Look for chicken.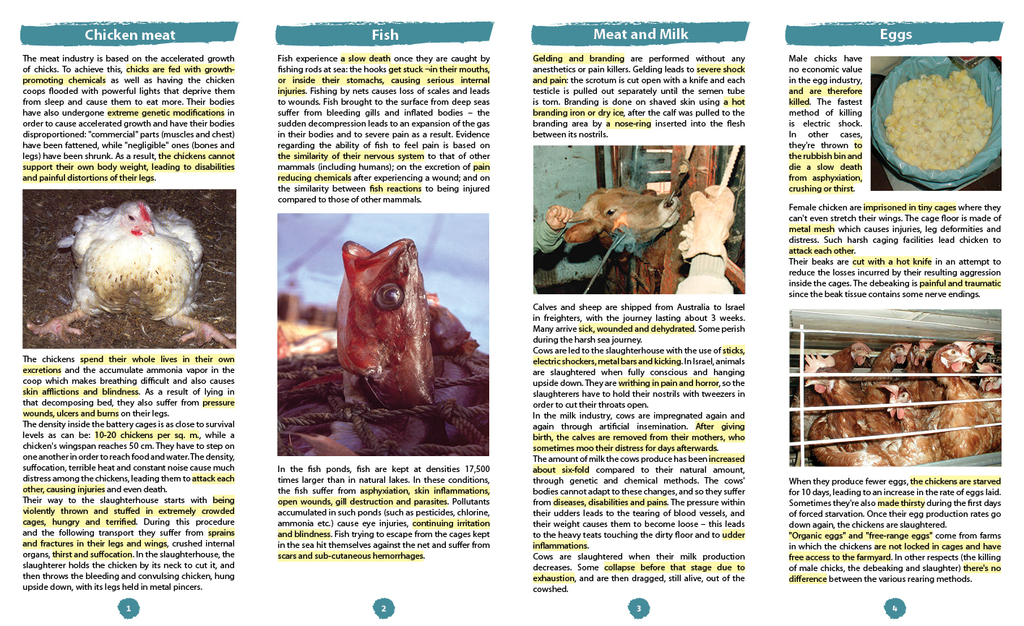
Found: rect(54, 194, 203, 337).
